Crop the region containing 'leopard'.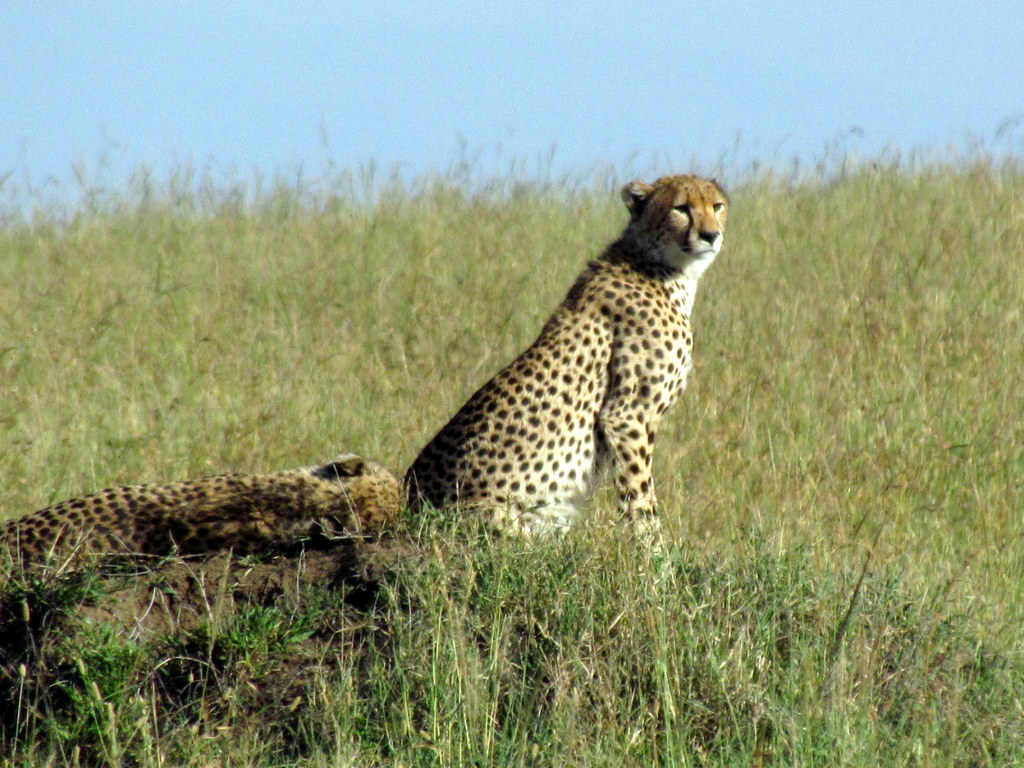
Crop region: [x1=394, y1=173, x2=737, y2=595].
